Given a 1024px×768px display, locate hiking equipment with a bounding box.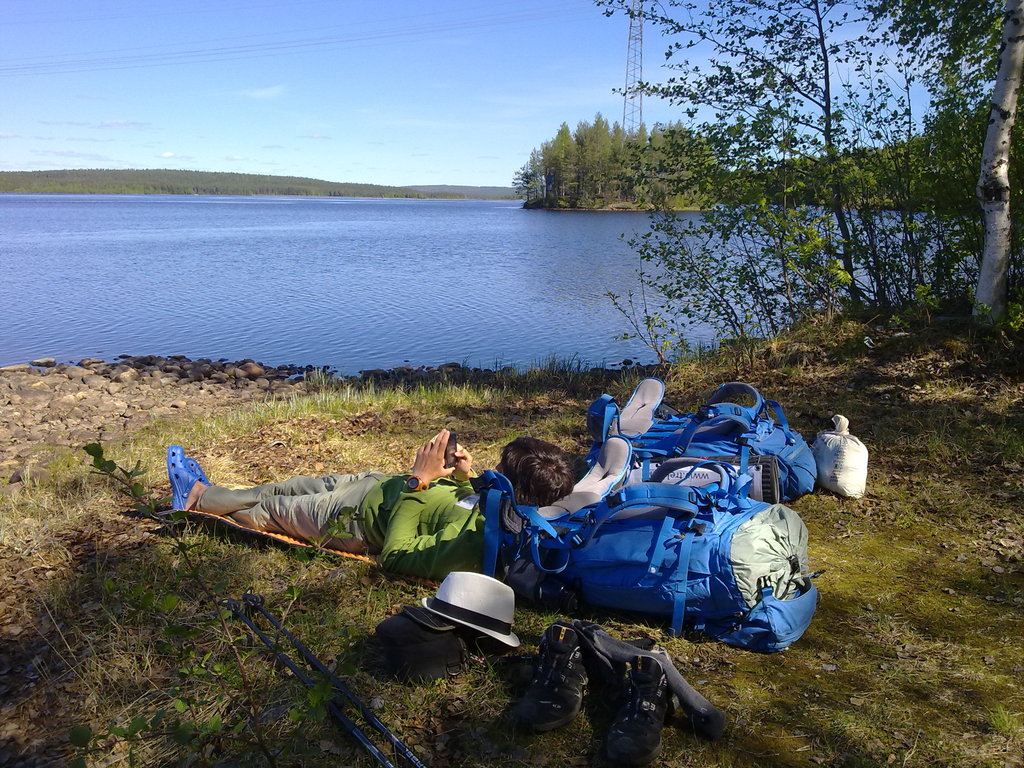
Located: [left=579, top=373, right=823, bottom=497].
